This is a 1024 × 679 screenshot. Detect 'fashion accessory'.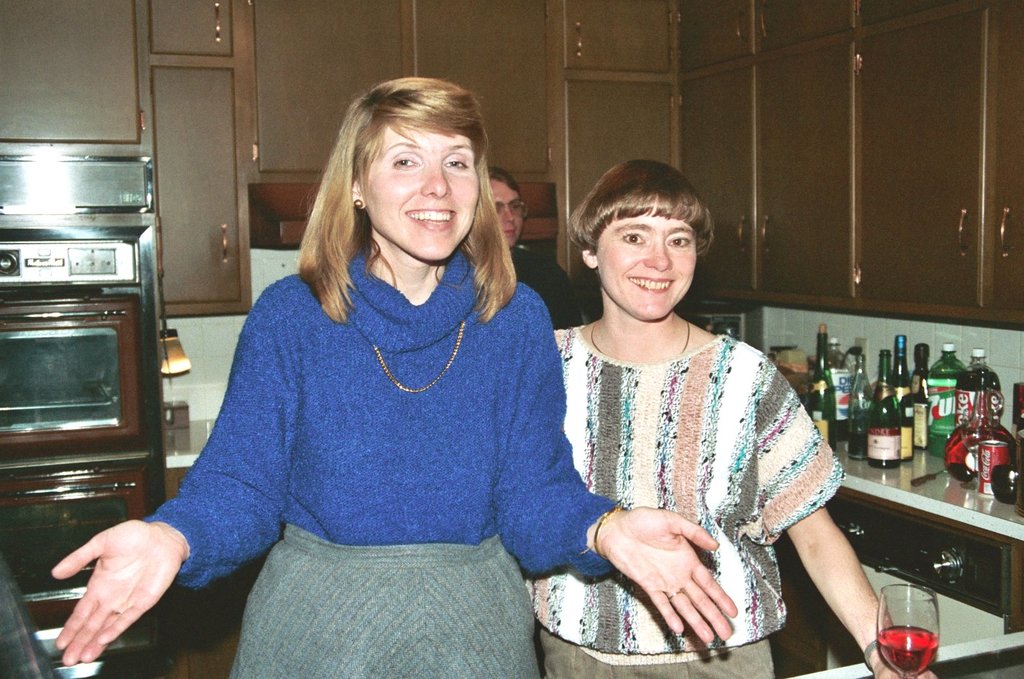
353,297,466,397.
